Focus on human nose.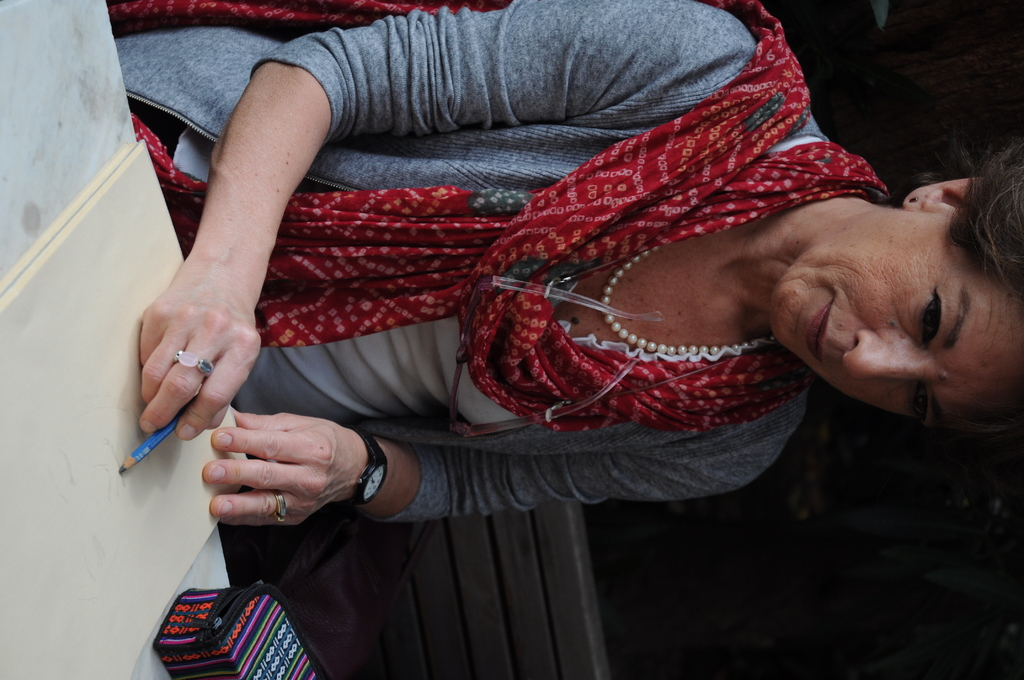
Focused at <region>840, 324, 934, 384</region>.
